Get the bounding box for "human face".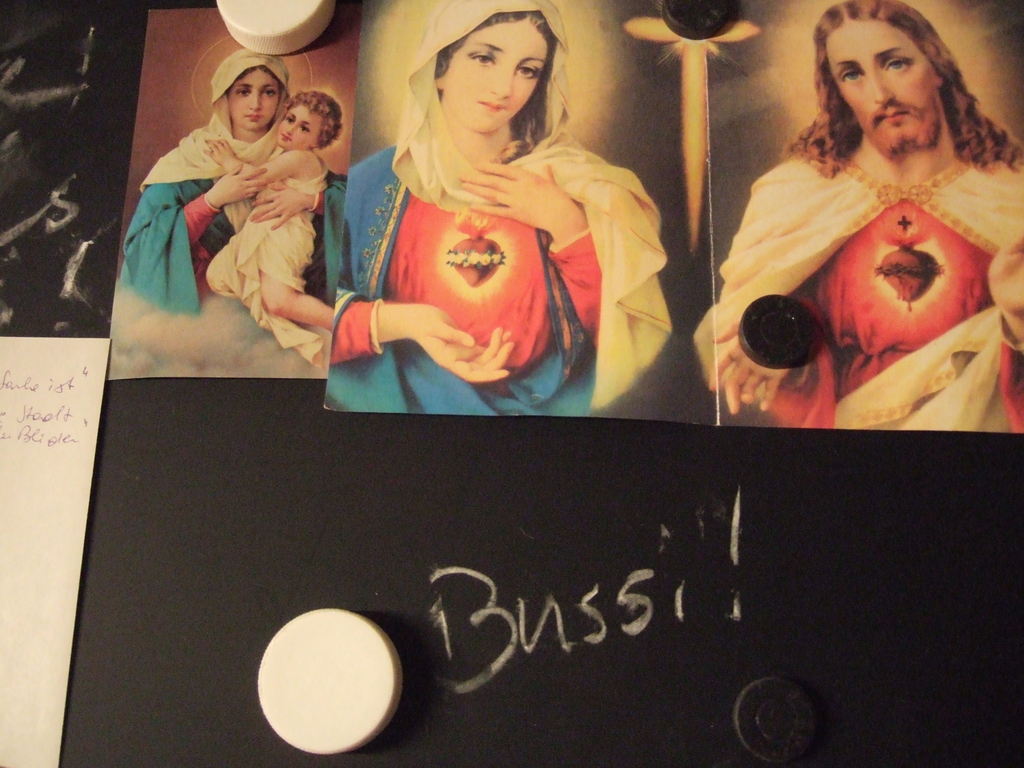
274,104,323,151.
